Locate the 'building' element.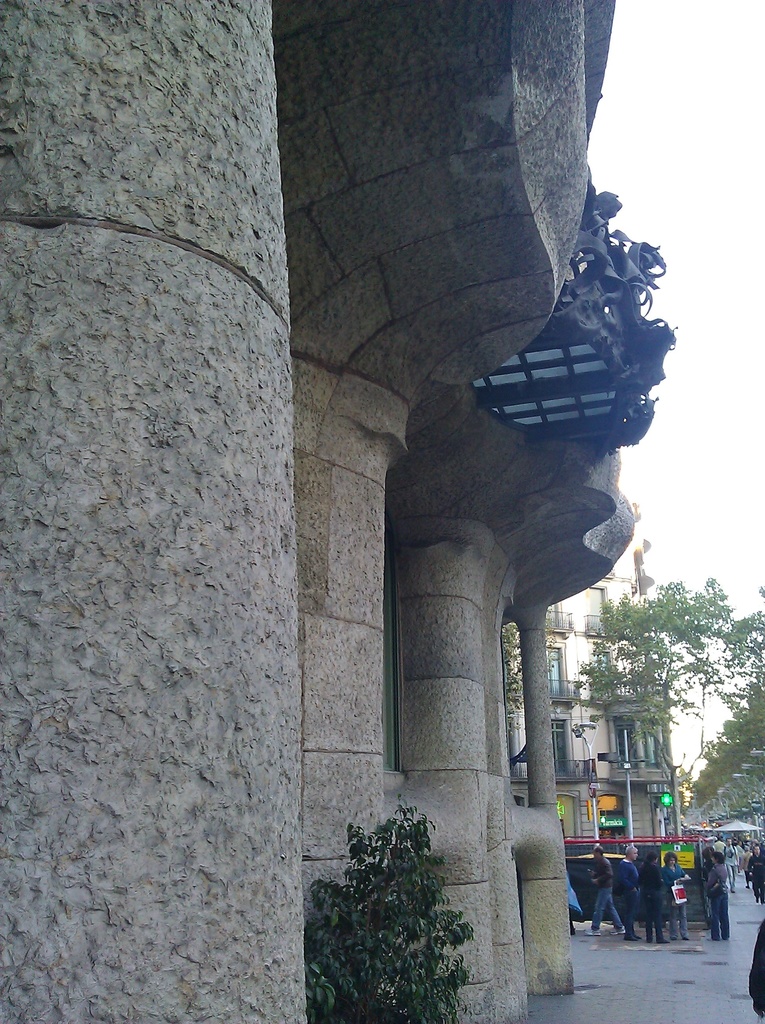
Element bbox: left=3, top=0, right=680, bottom=1023.
